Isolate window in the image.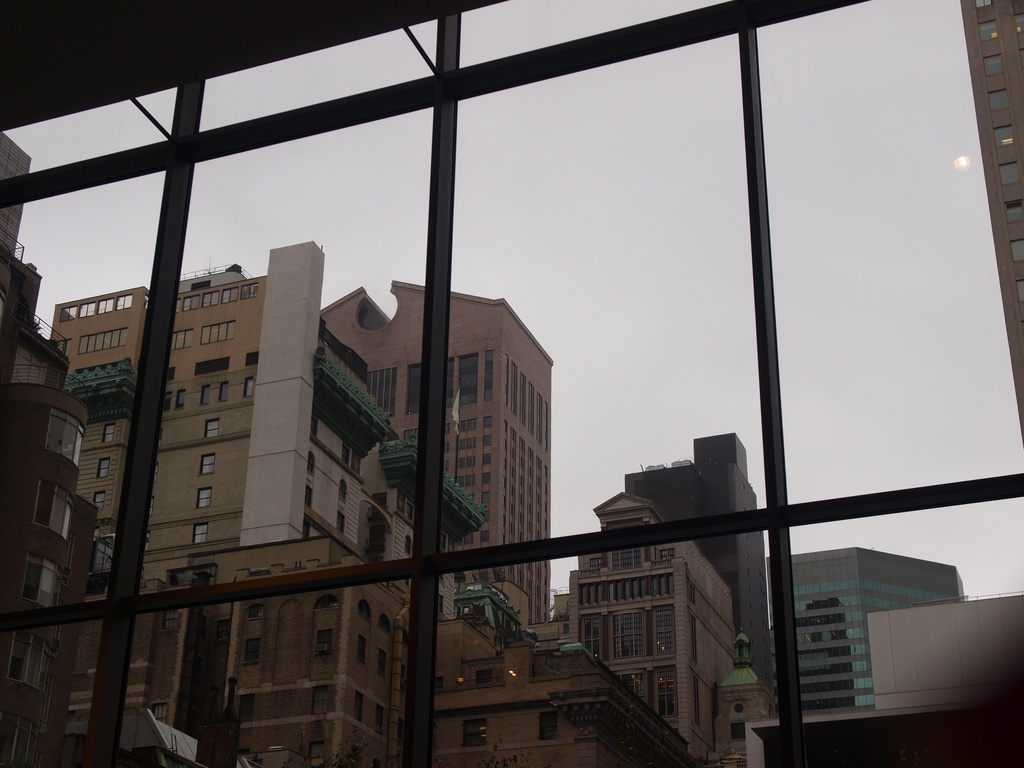
Isolated region: [left=314, top=683, right=330, bottom=716].
